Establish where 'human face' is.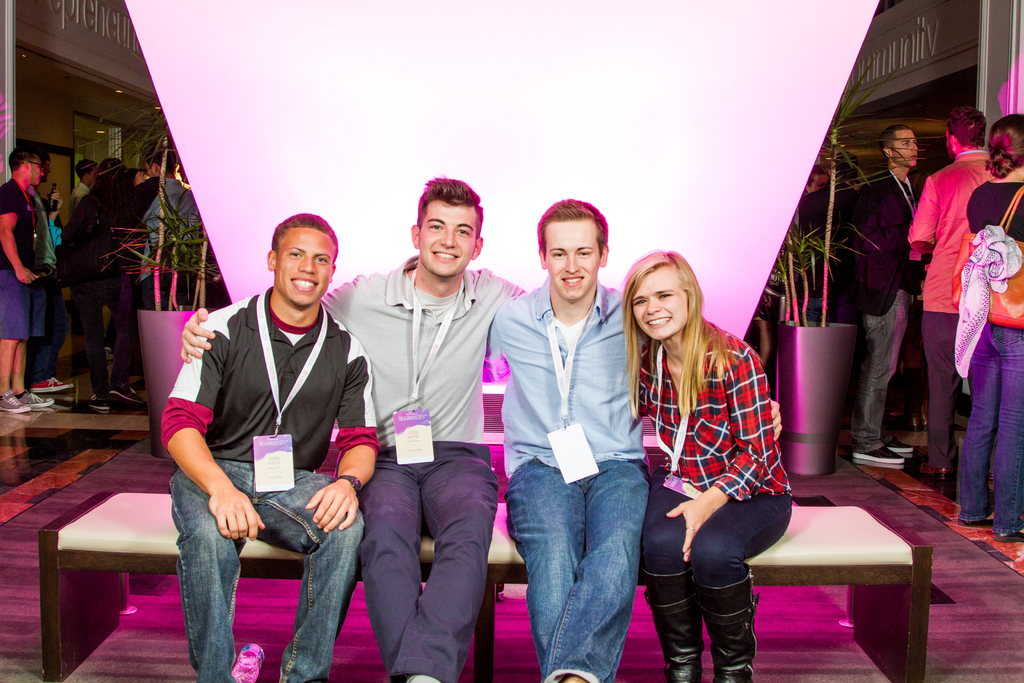
Established at 626,258,691,340.
